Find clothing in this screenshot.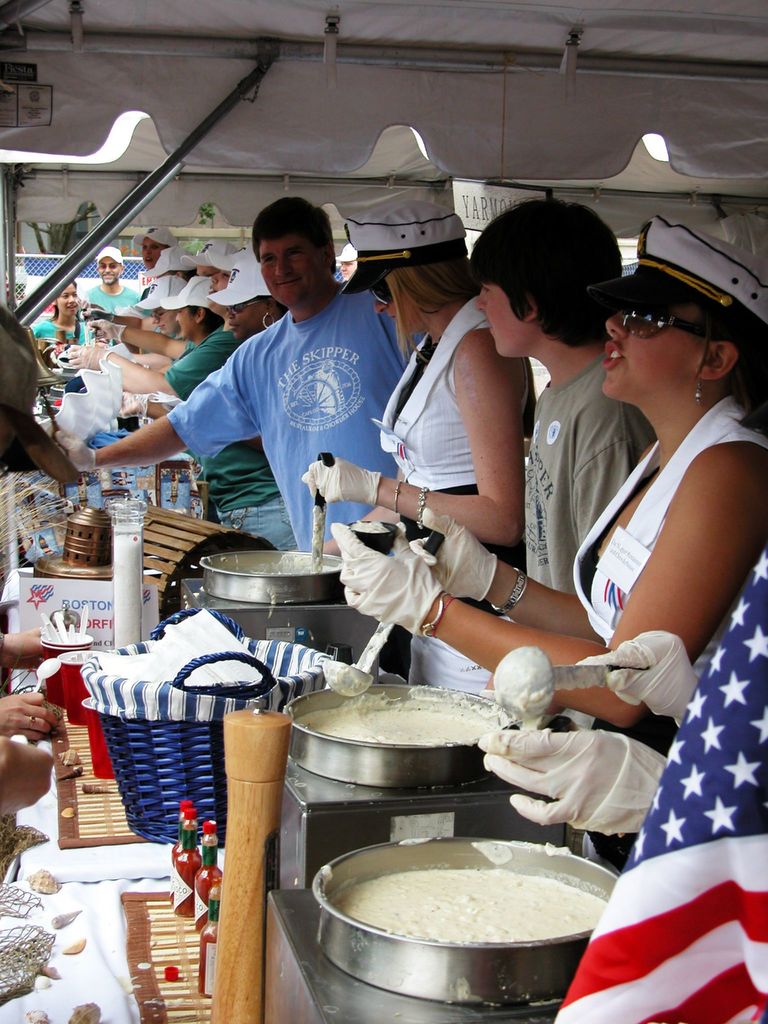
The bounding box for clothing is <bbox>172, 287, 435, 547</bbox>.
